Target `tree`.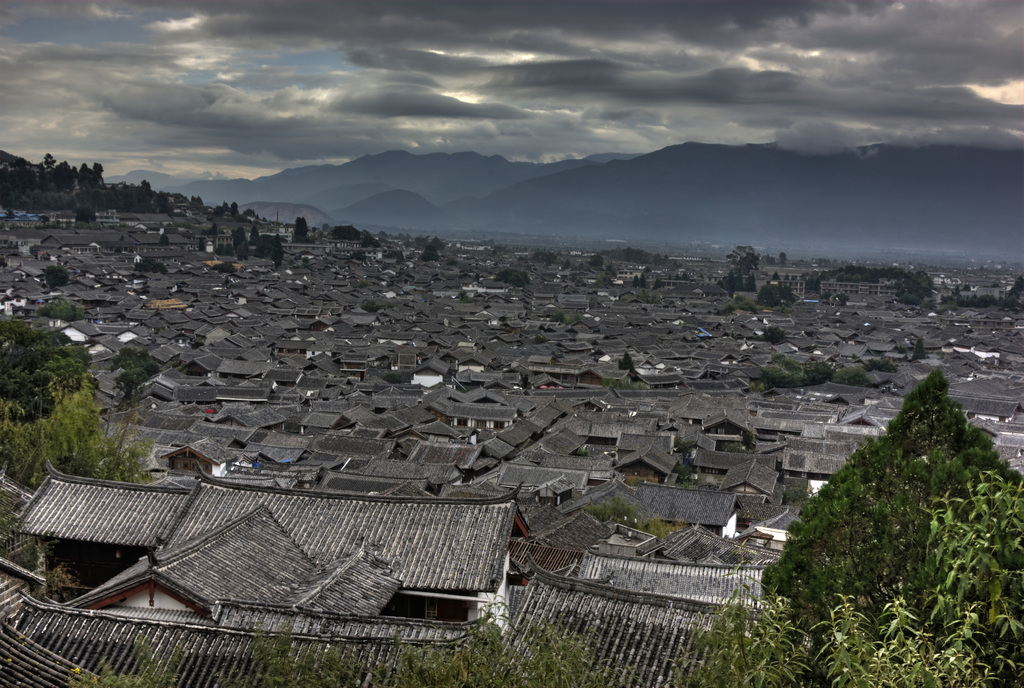
Target region: detection(67, 614, 631, 687).
